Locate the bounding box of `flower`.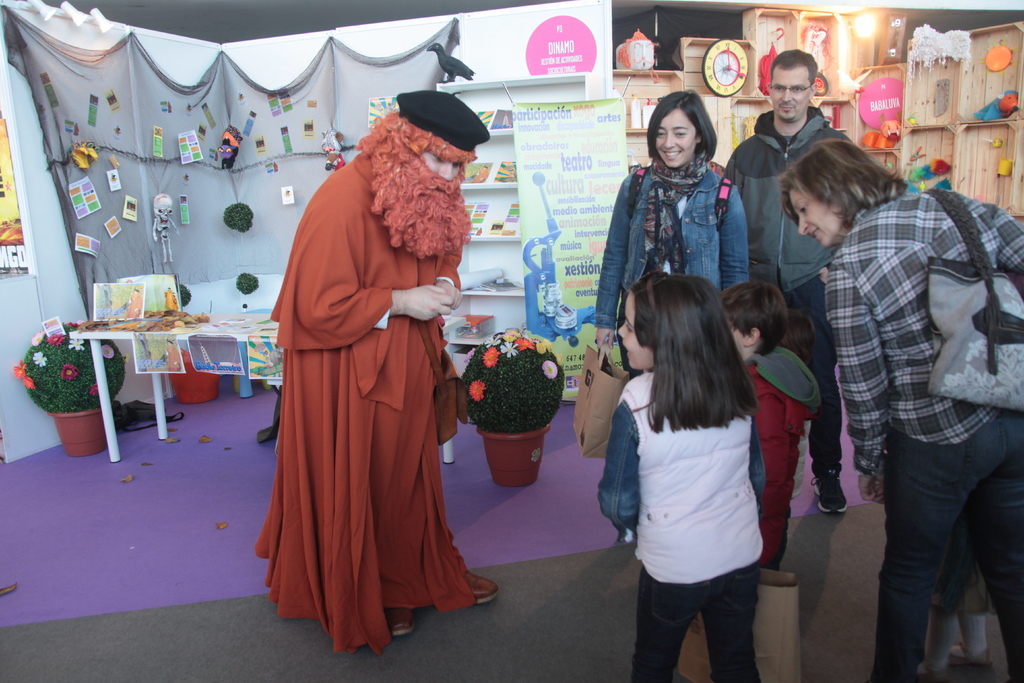
Bounding box: x1=465 y1=348 x2=478 y2=364.
